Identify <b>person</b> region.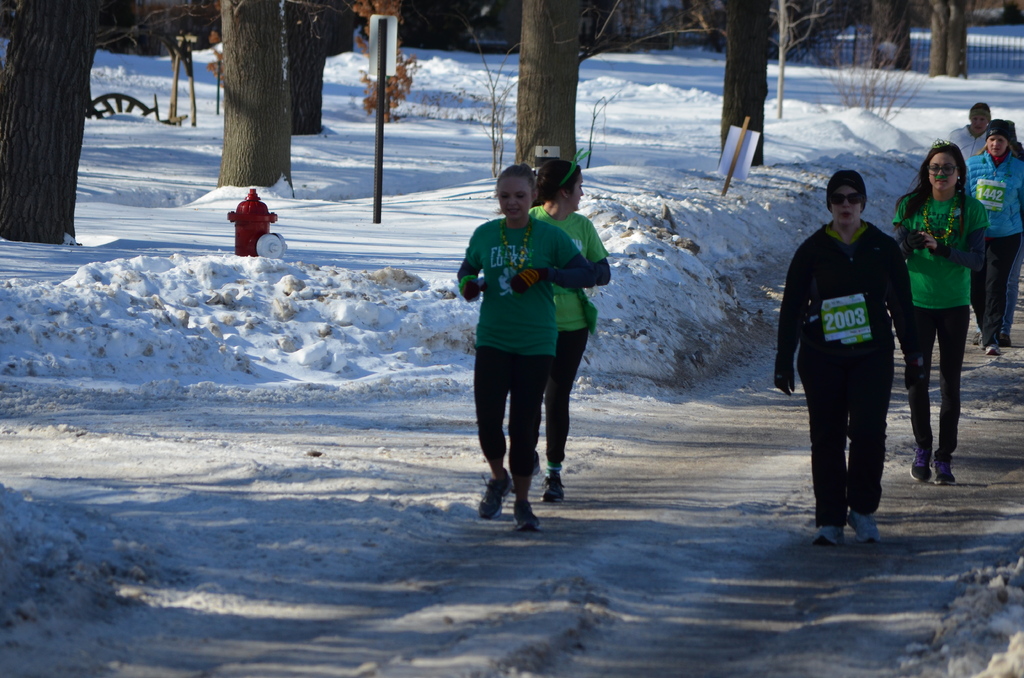
Region: region(454, 161, 599, 530).
